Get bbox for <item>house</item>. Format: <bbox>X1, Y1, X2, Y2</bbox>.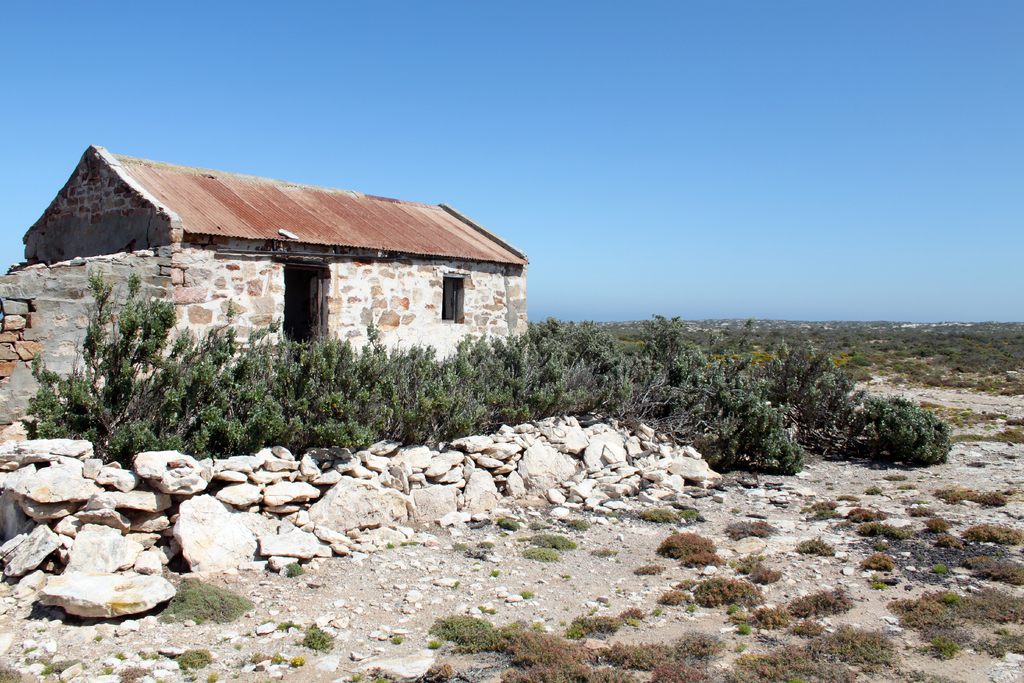
<bbox>22, 140, 535, 381</bbox>.
